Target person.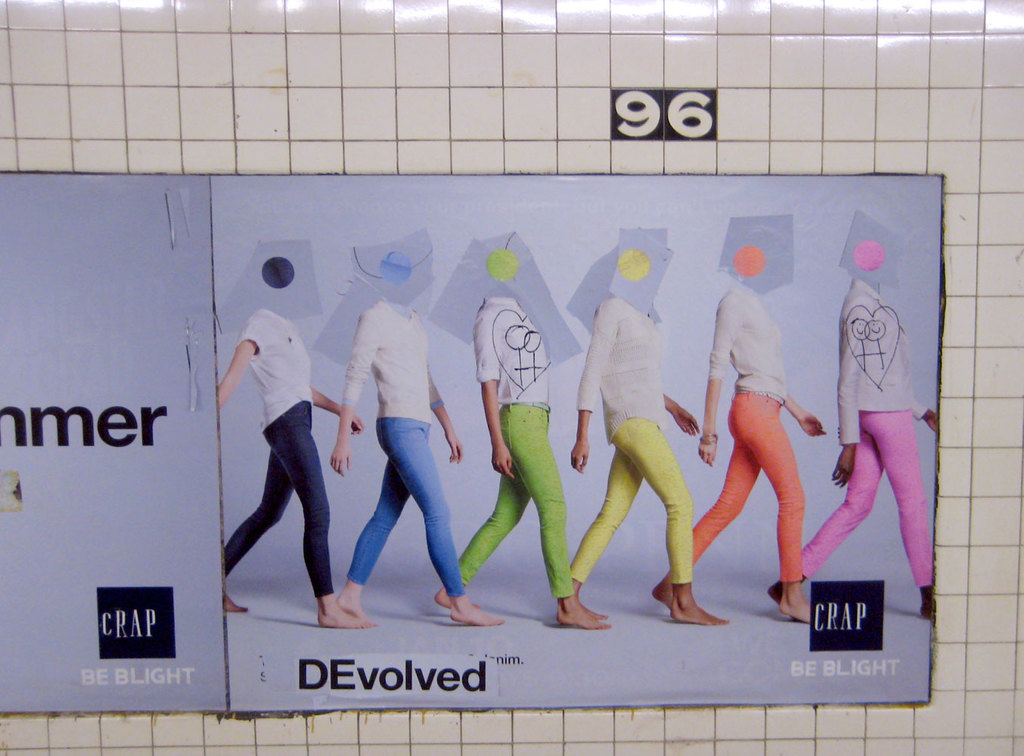
Target region: l=565, t=229, r=728, b=627.
